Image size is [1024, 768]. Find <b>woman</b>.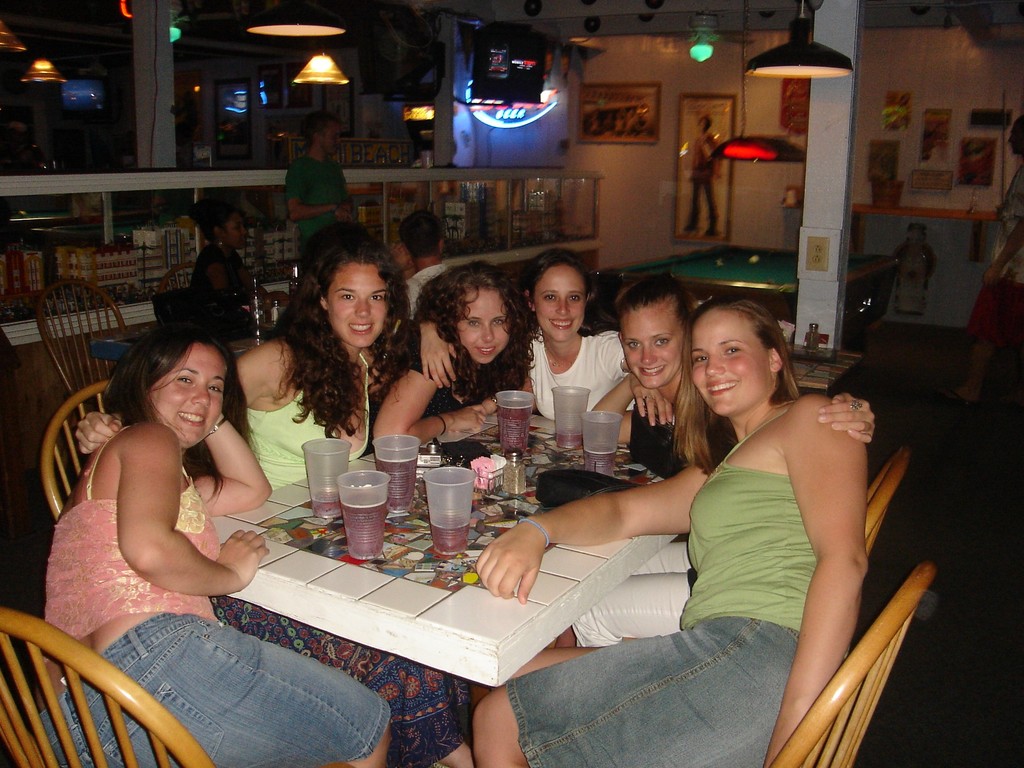
BBox(77, 220, 476, 767).
